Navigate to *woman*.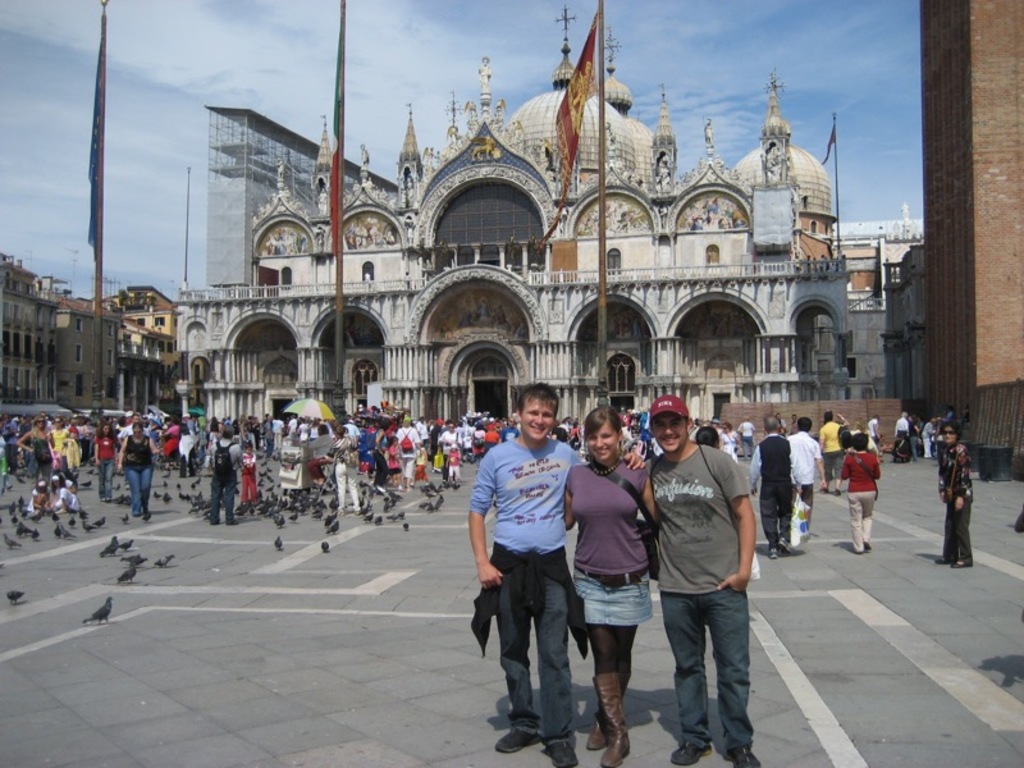
Navigation target: region(372, 420, 392, 498).
